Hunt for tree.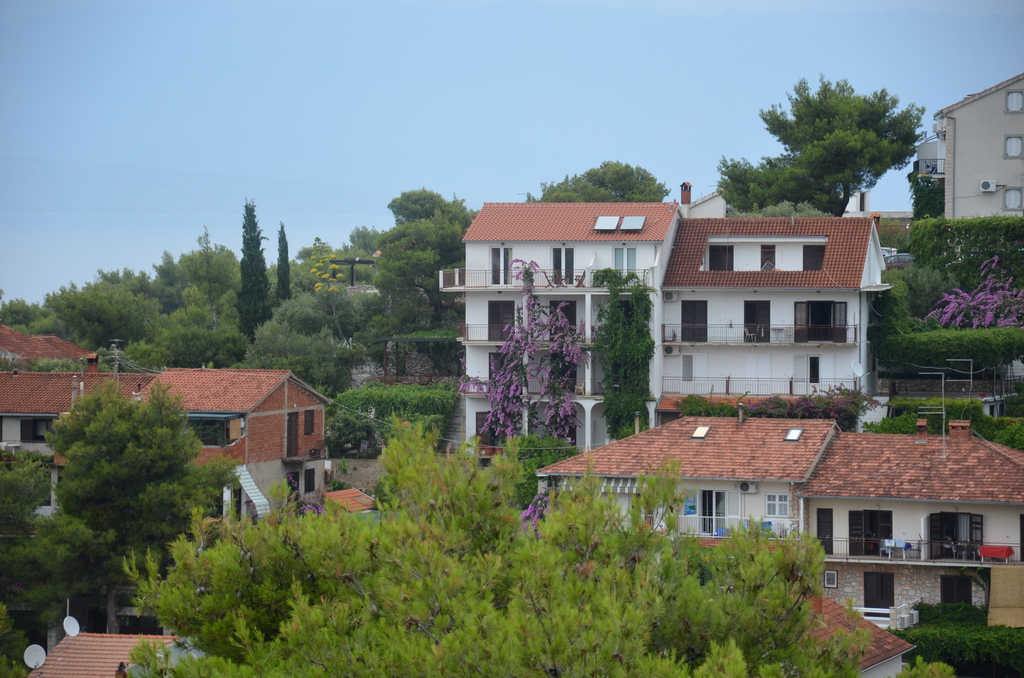
Hunted down at 126:411:956:677.
